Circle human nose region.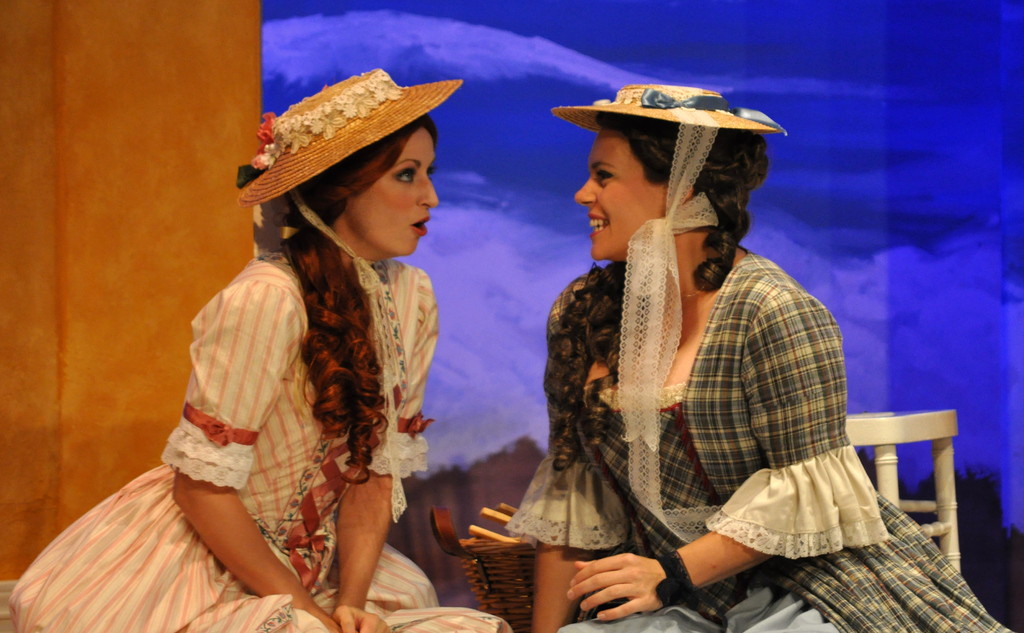
Region: (x1=573, y1=180, x2=598, y2=206).
